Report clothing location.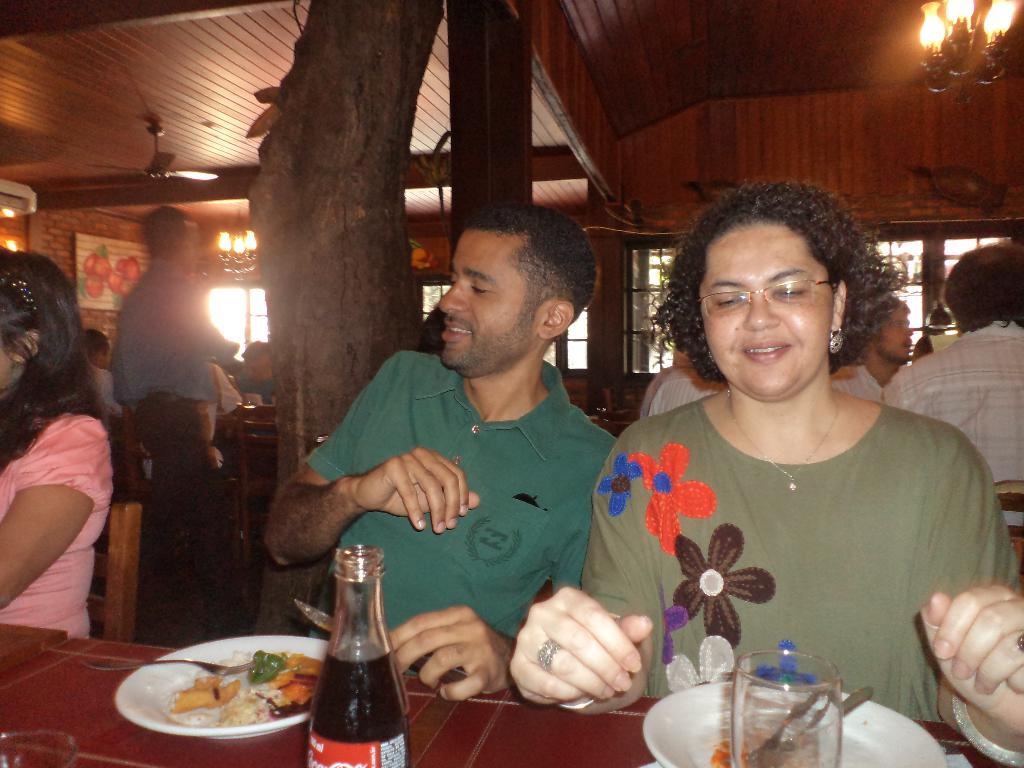
Report: crop(577, 406, 1017, 705).
